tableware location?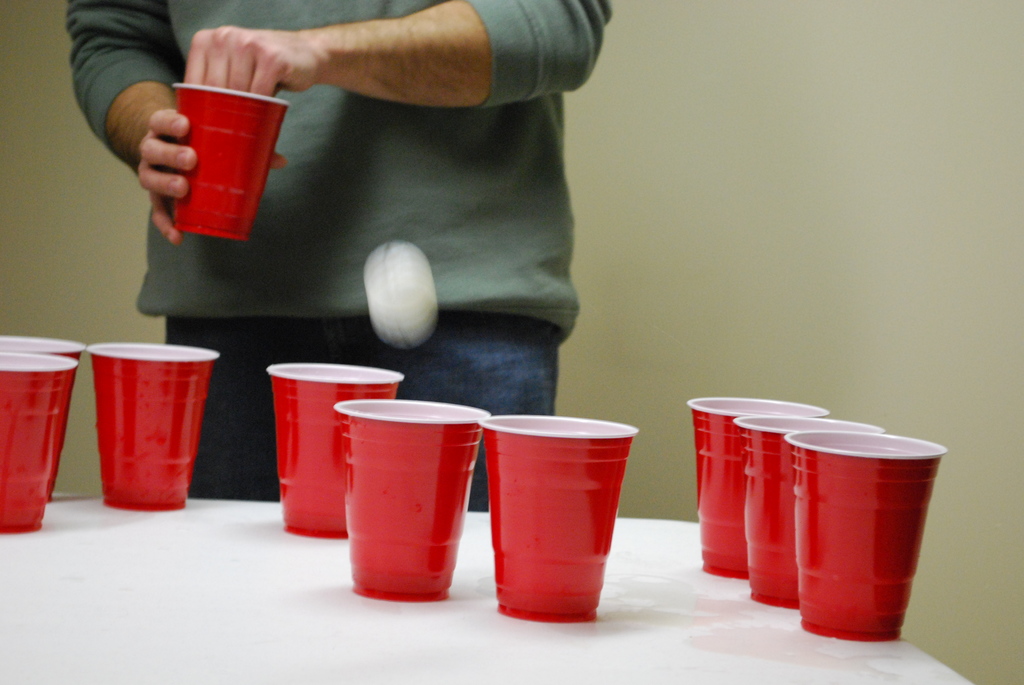
bbox(785, 429, 946, 639)
